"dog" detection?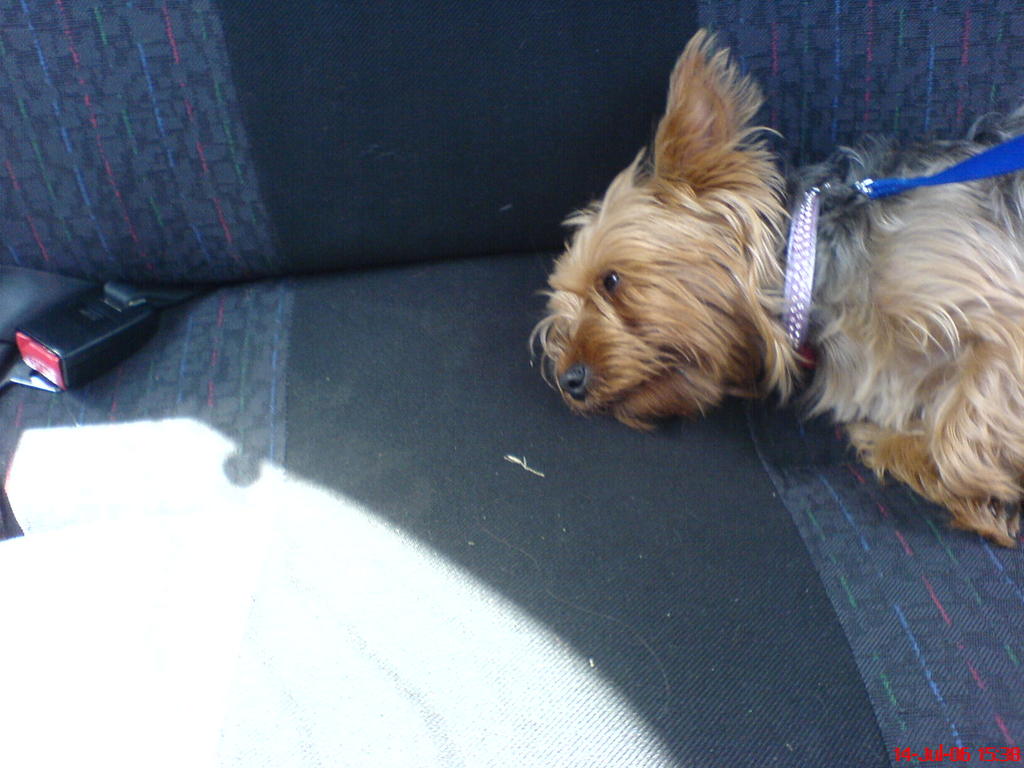
<box>520,26,1023,549</box>
